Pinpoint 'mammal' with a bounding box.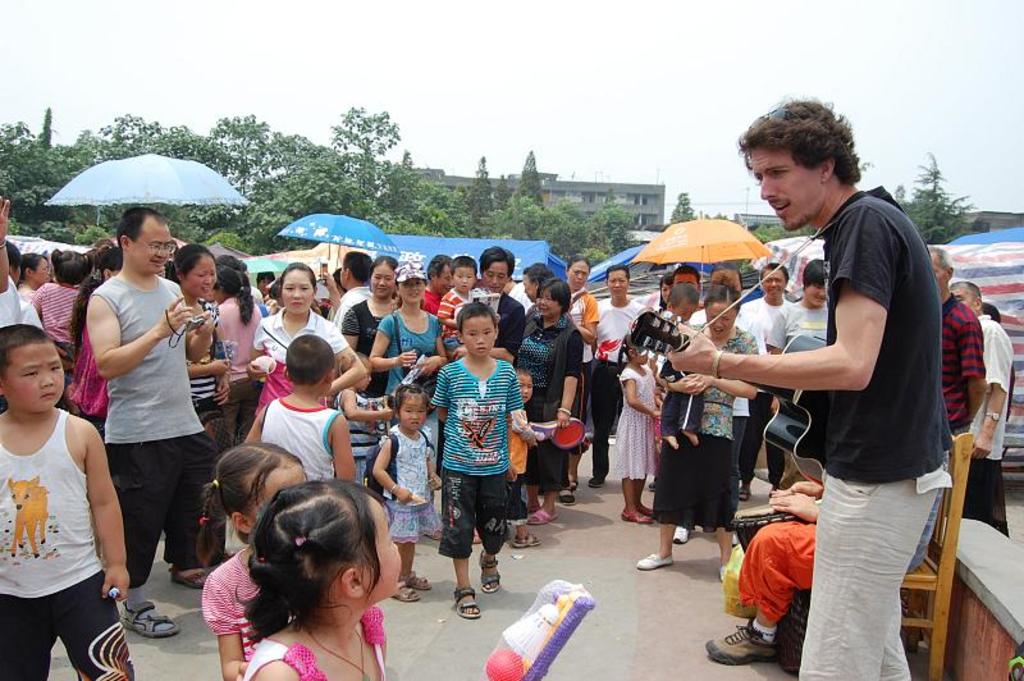
bbox=[925, 247, 991, 440].
